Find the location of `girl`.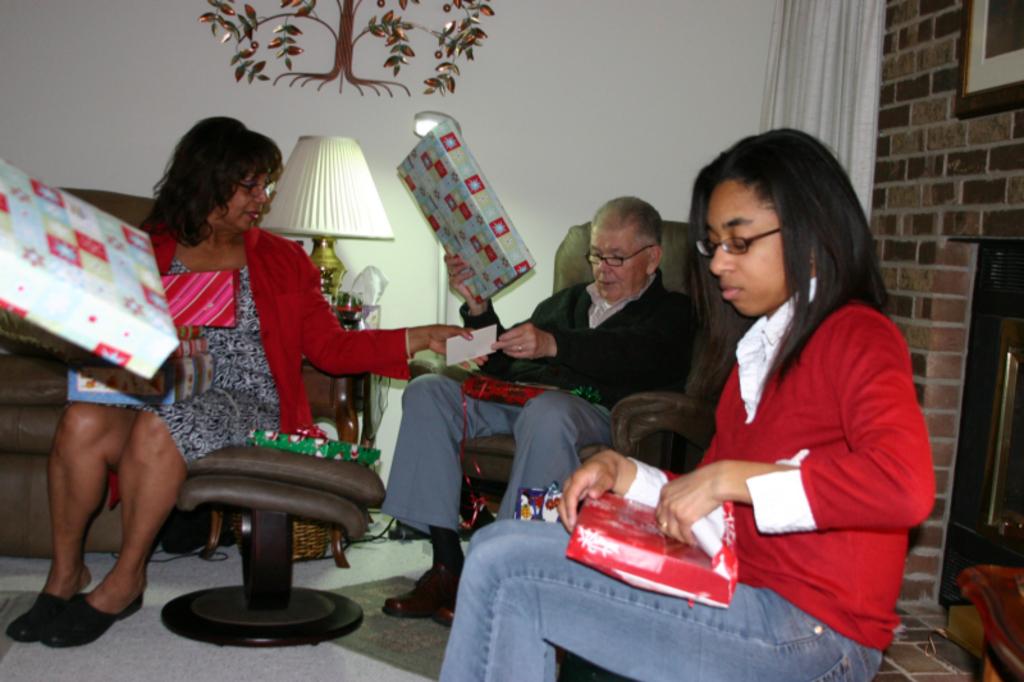
Location: 434/128/938/681.
